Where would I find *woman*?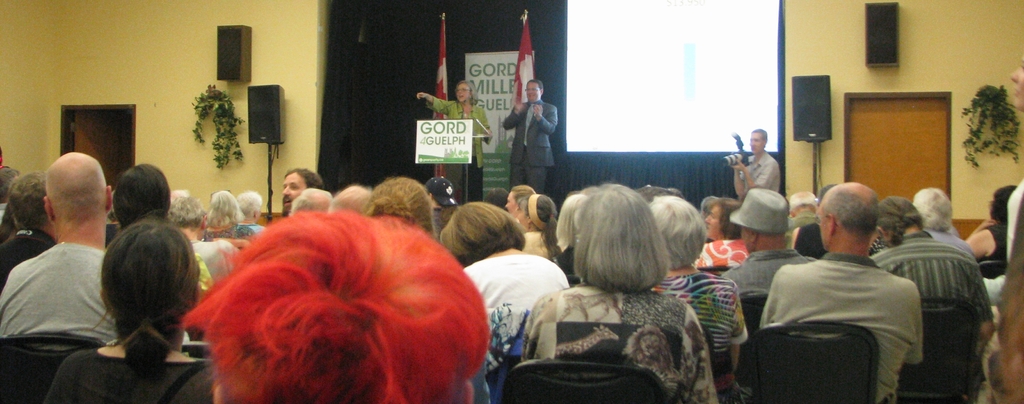
At 358/185/444/242.
